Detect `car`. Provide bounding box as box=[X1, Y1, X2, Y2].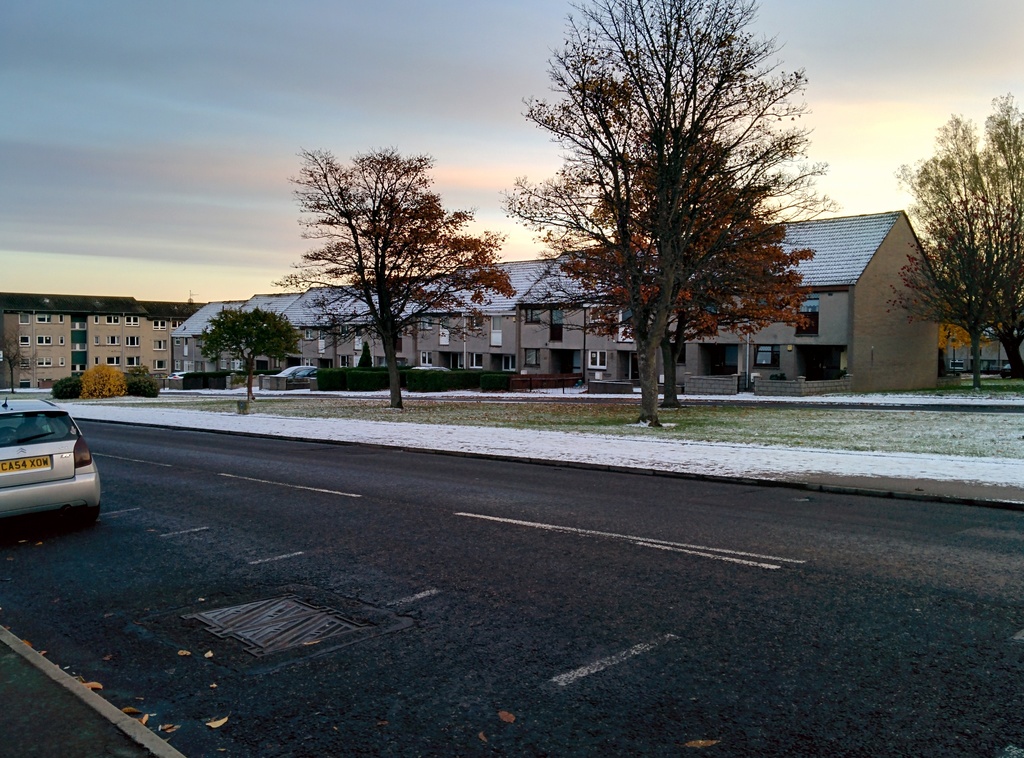
box=[411, 365, 451, 370].
